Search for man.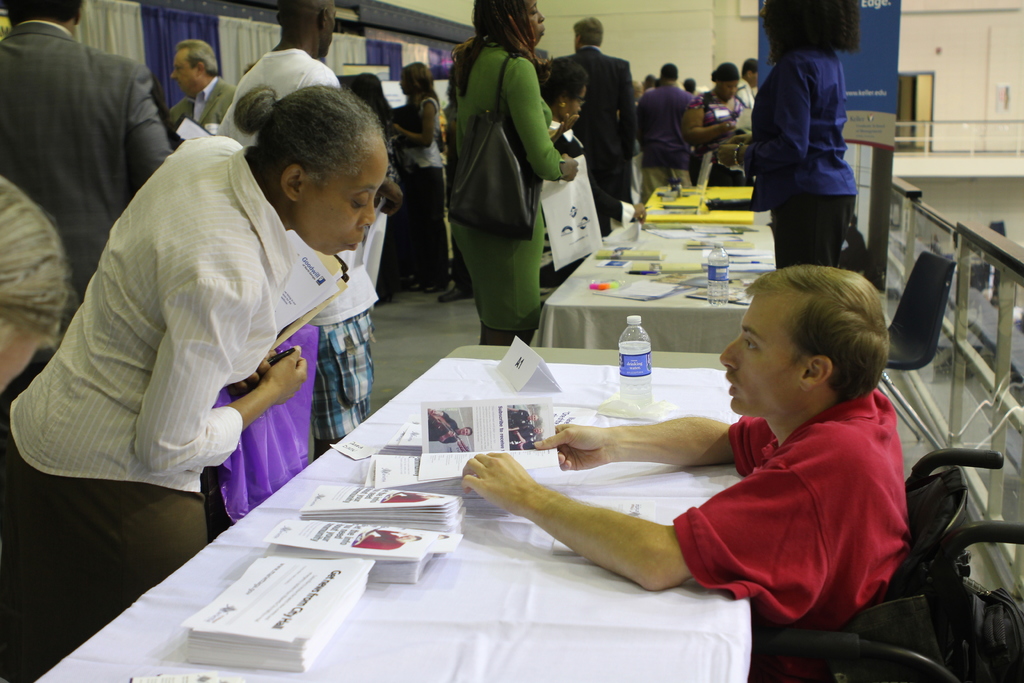
Found at {"left": 456, "top": 261, "right": 905, "bottom": 682}.
